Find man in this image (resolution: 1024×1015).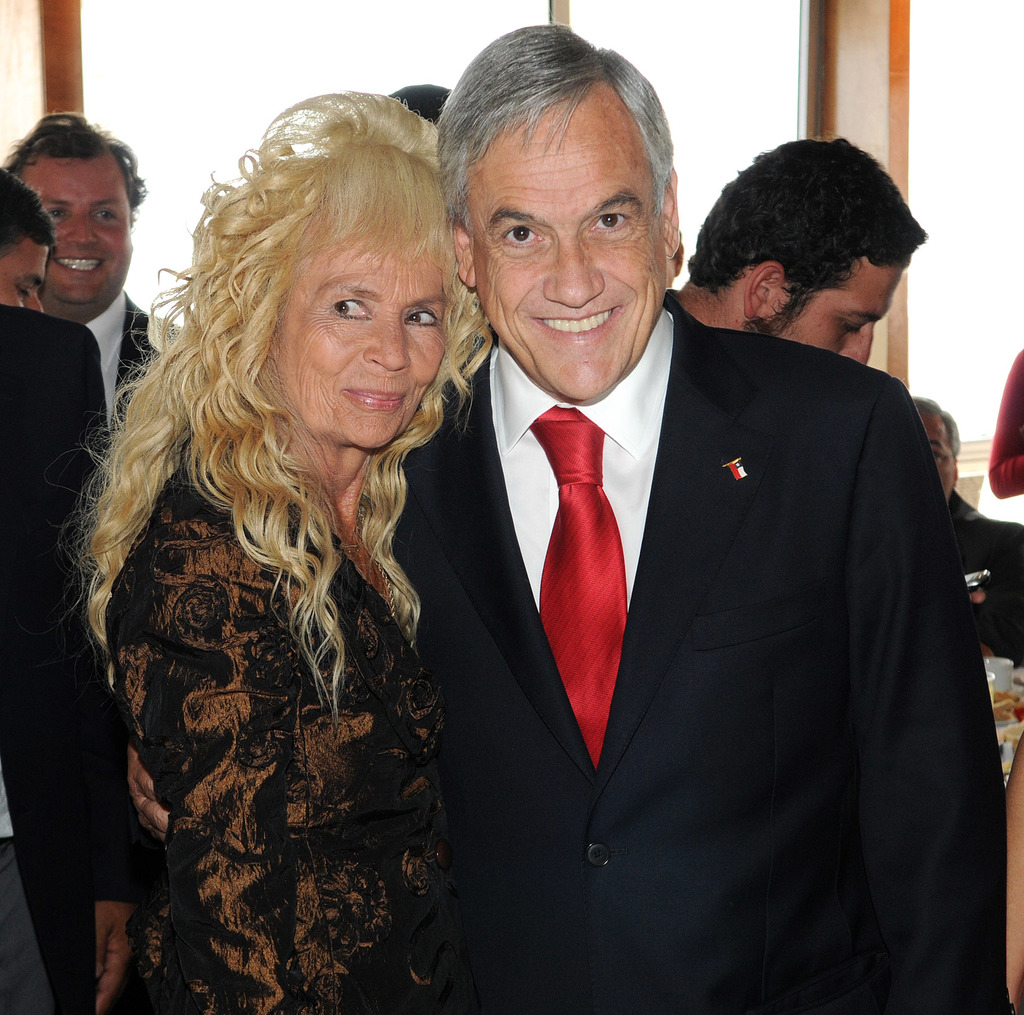
[660, 131, 927, 361].
